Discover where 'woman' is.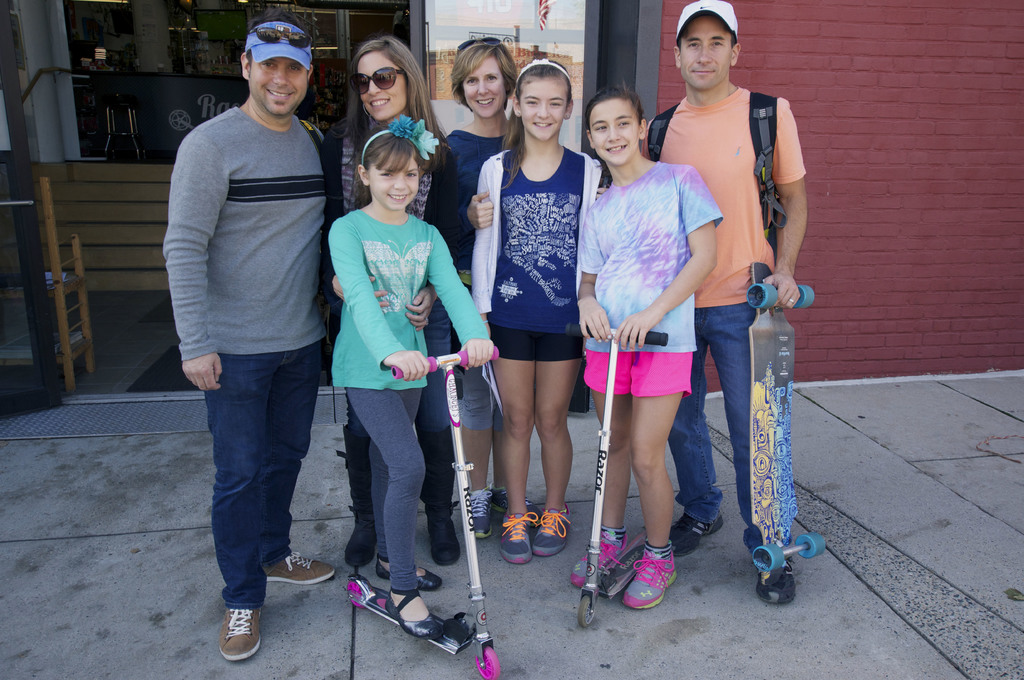
Discovered at {"x1": 324, "y1": 36, "x2": 477, "y2": 568}.
